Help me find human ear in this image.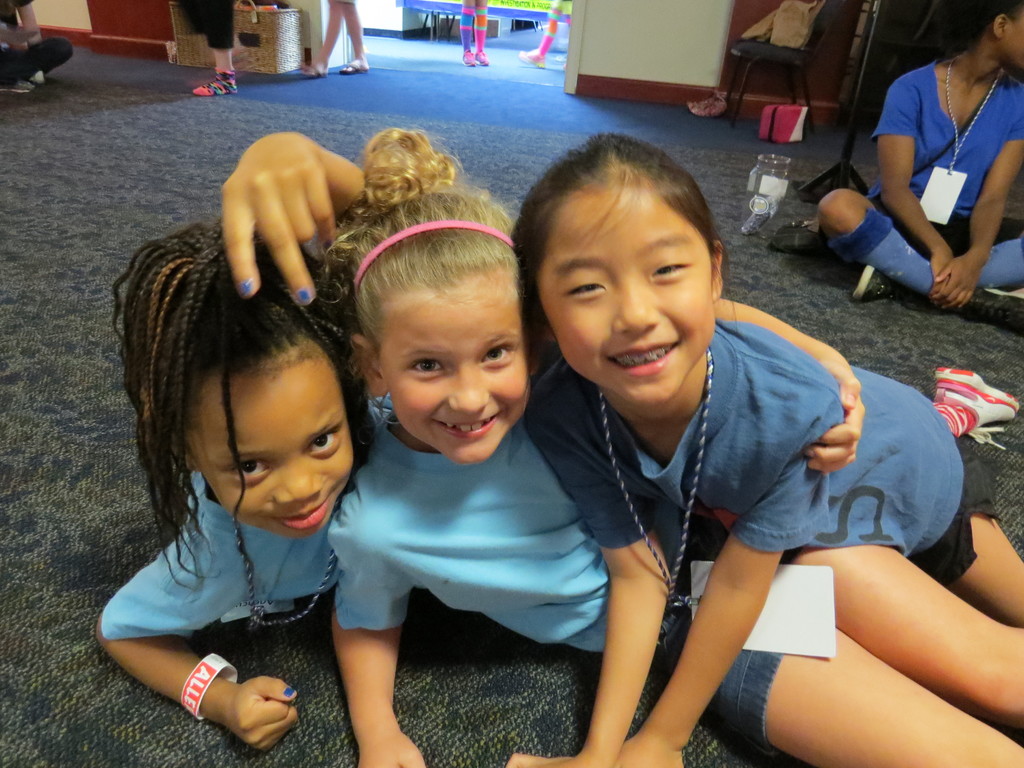
Found it: box=[531, 347, 543, 379].
